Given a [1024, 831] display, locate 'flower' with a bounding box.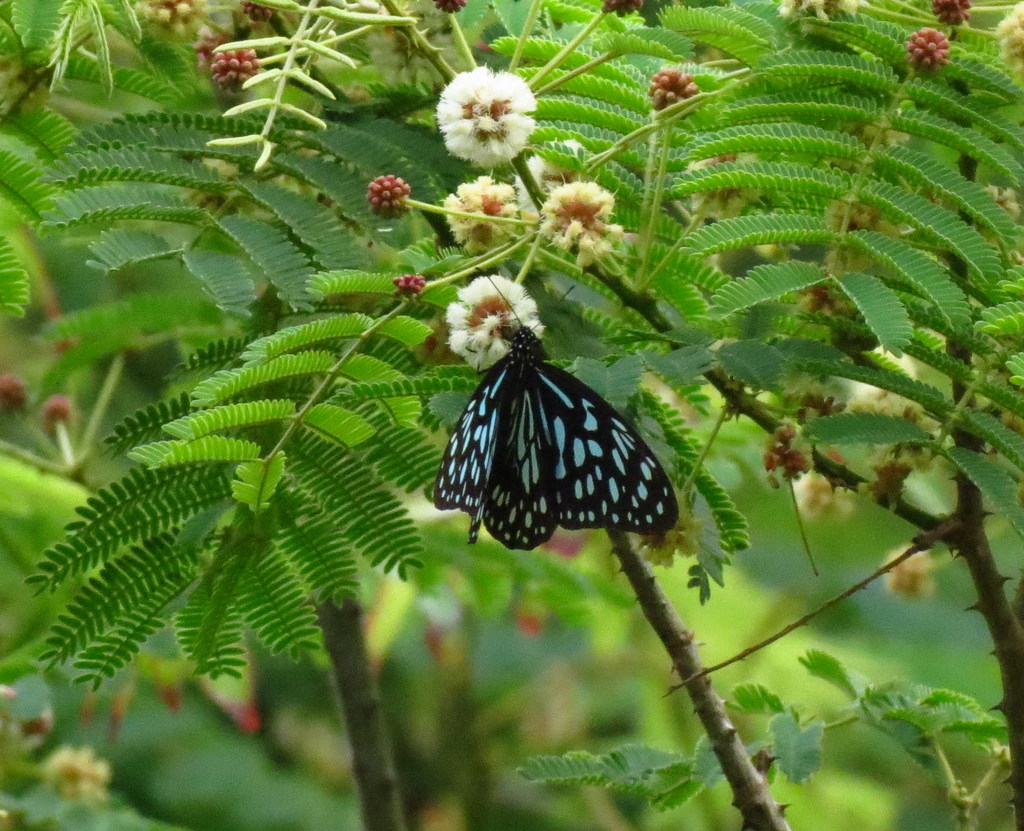
Located: (441, 180, 515, 244).
